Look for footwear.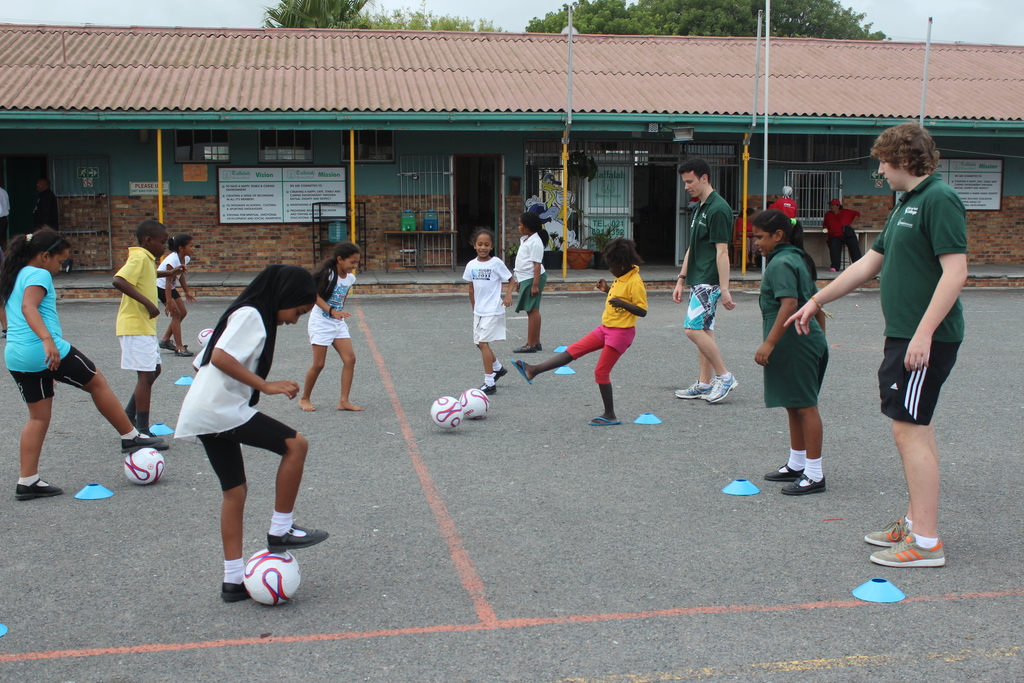
Found: region(267, 525, 331, 554).
